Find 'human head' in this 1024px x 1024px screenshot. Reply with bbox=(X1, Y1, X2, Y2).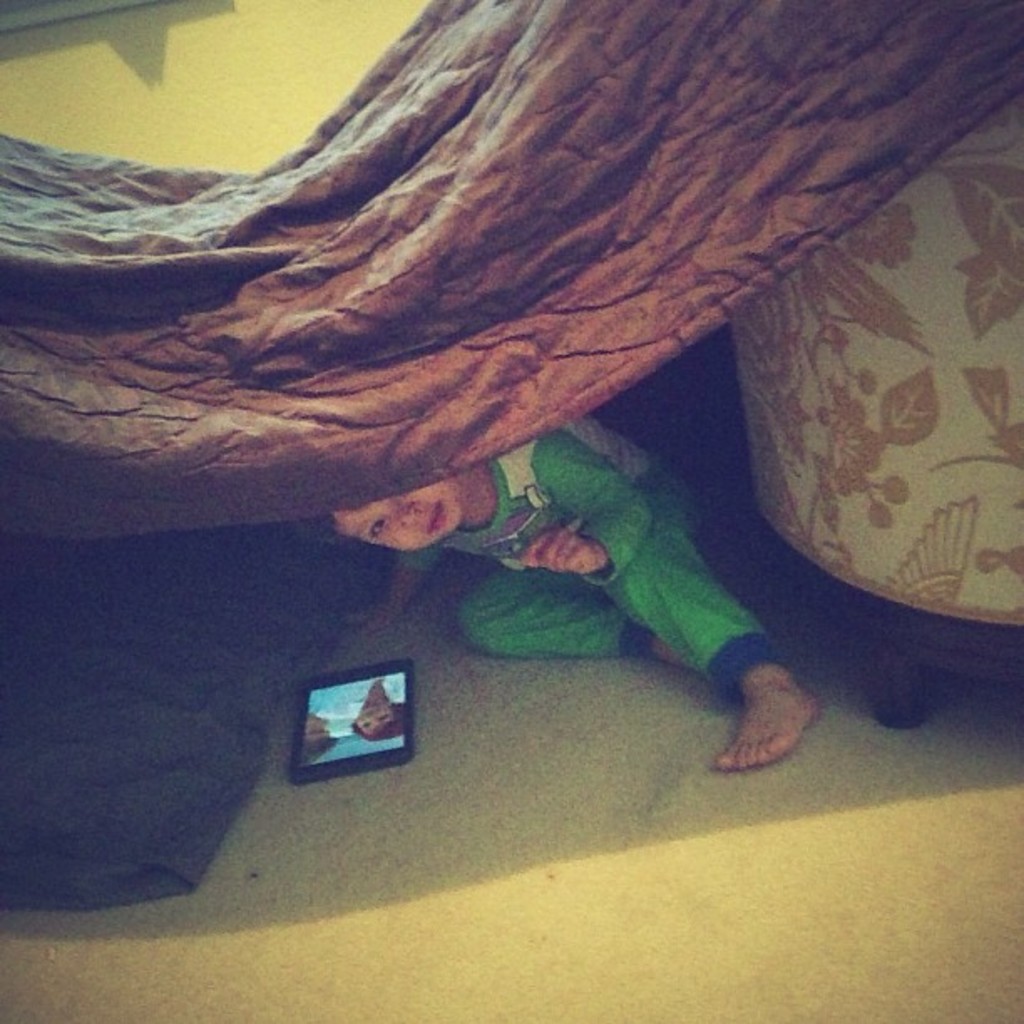
bbox=(294, 475, 465, 549).
